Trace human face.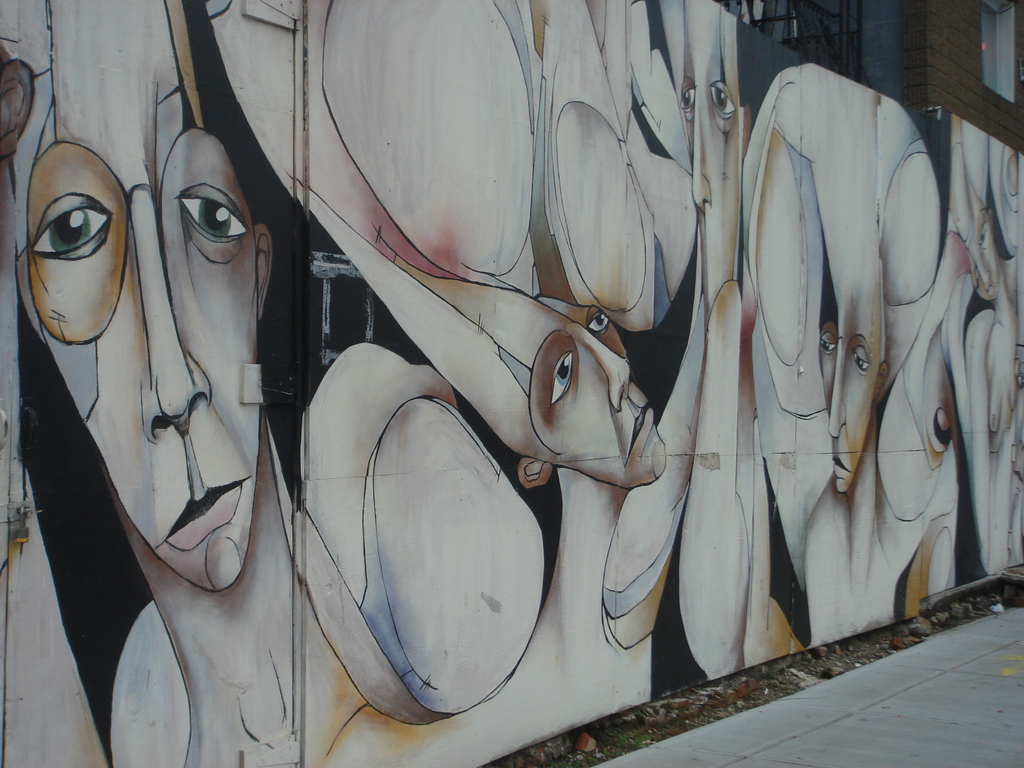
Traced to region(527, 308, 671, 488).
